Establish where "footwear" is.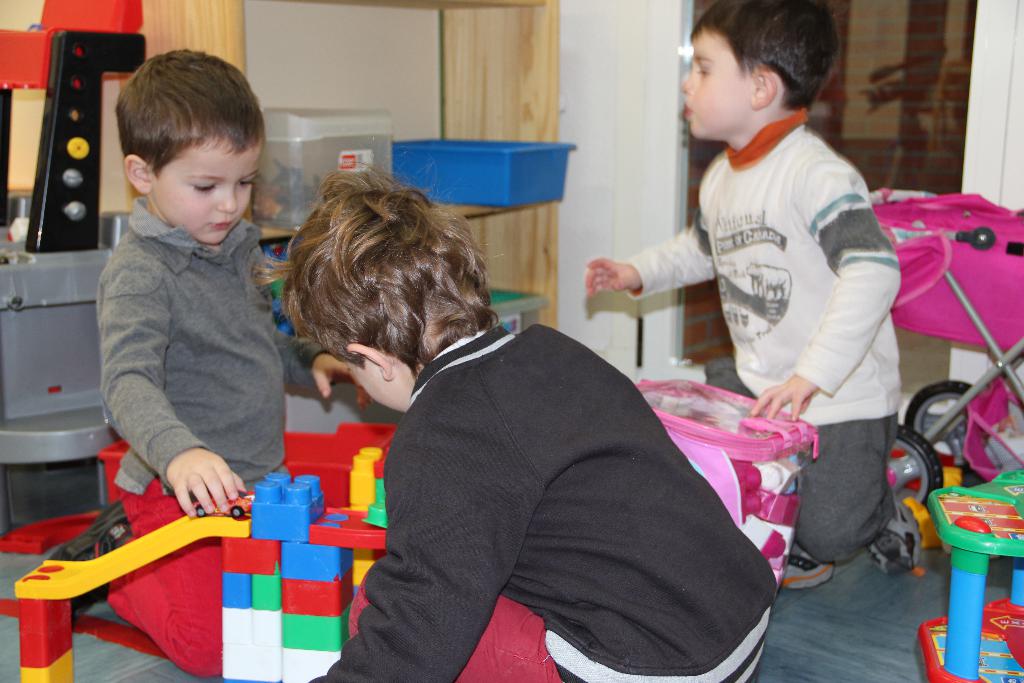
Established at [left=778, top=545, right=837, bottom=593].
